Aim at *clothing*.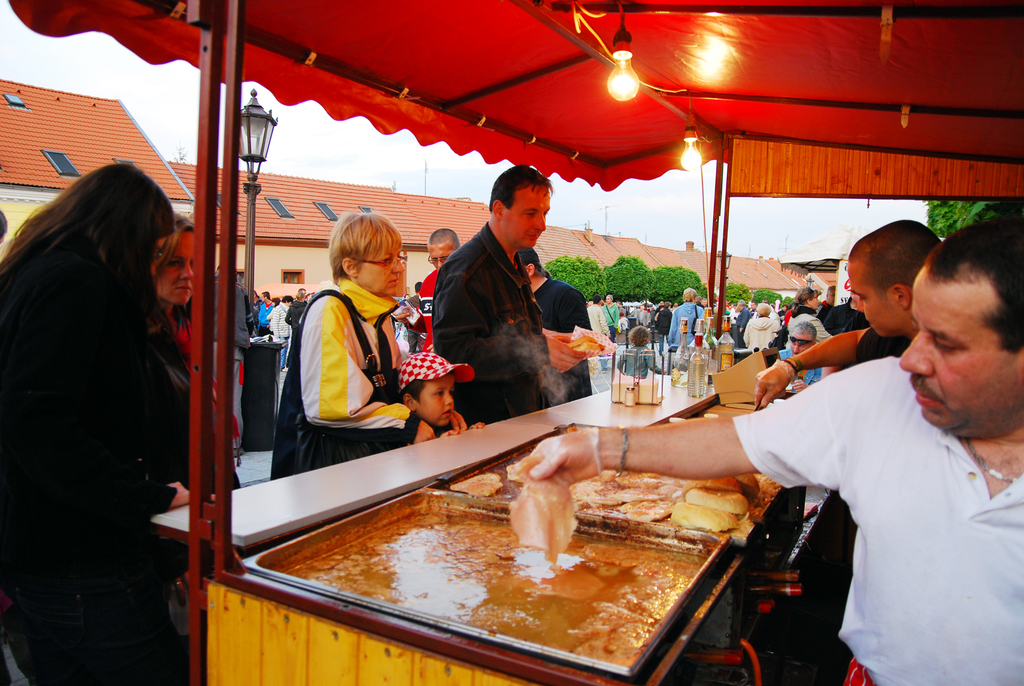
Aimed at (740, 314, 775, 354).
